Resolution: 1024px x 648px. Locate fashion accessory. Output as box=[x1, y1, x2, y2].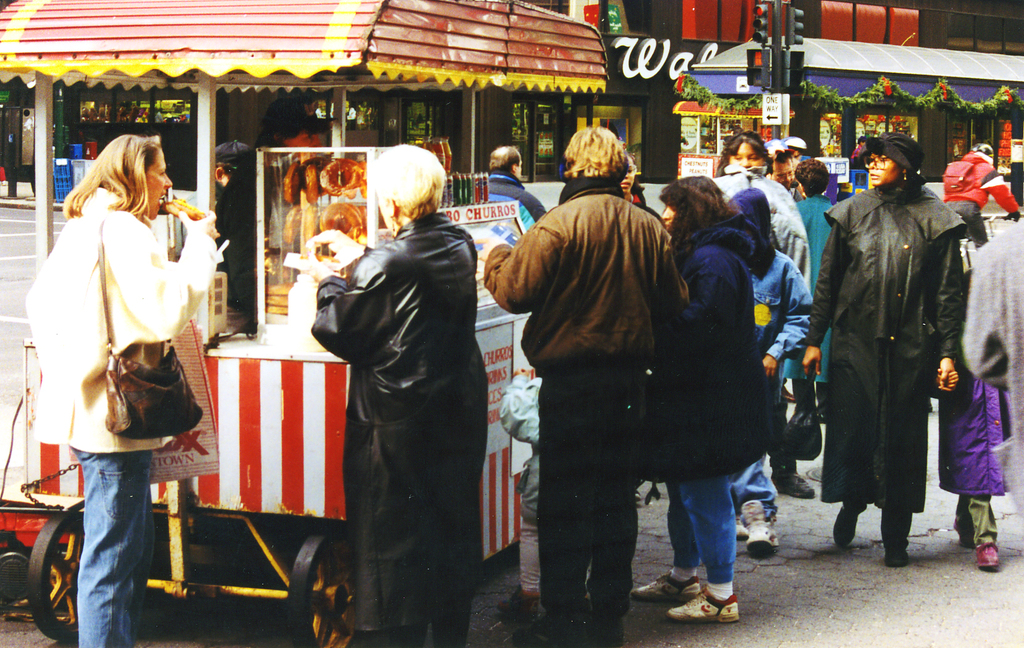
box=[669, 565, 697, 580].
